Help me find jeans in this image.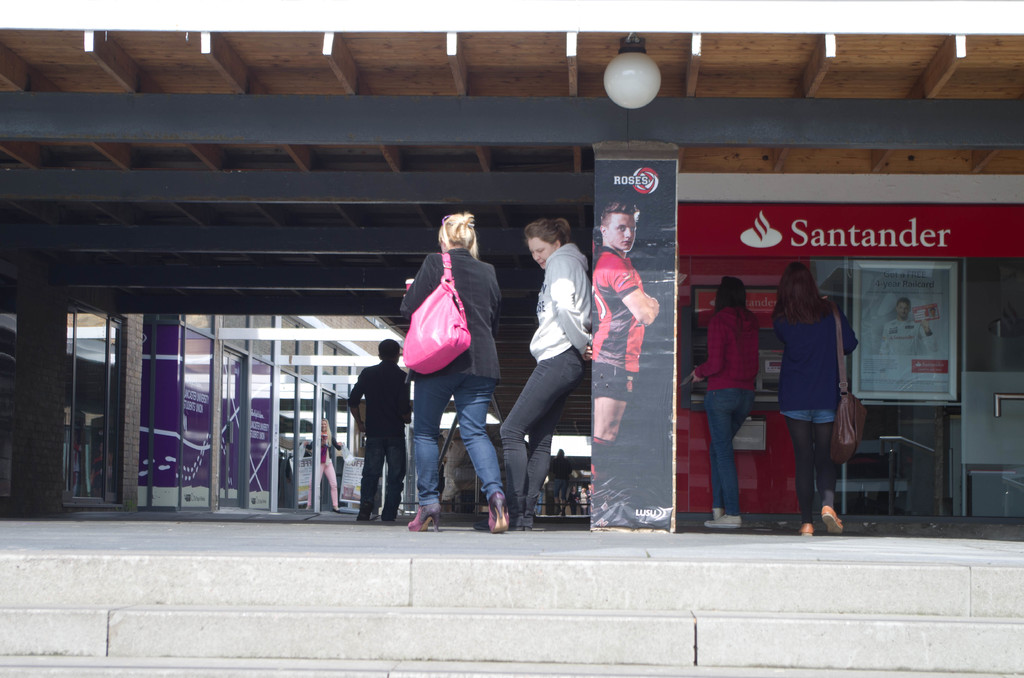
Found it: locate(359, 436, 401, 506).
